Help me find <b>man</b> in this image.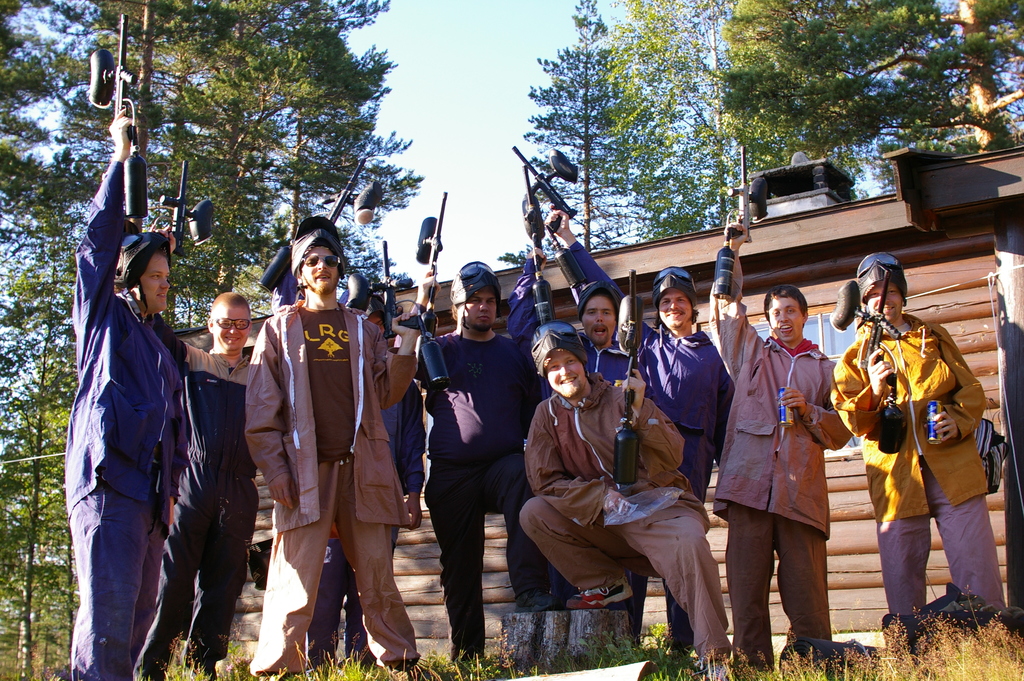
Found it: (left=546, top=209, right=739, bottom=666).
